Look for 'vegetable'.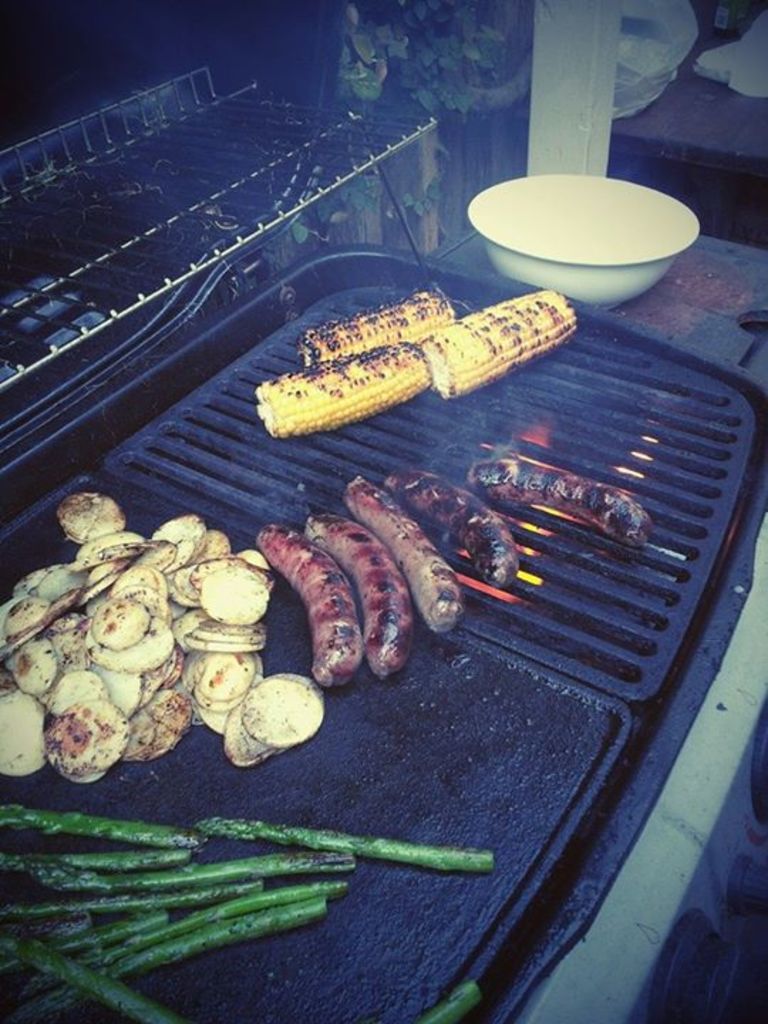
Found: [x1=259, y1=530, x2=346, y2=680].
